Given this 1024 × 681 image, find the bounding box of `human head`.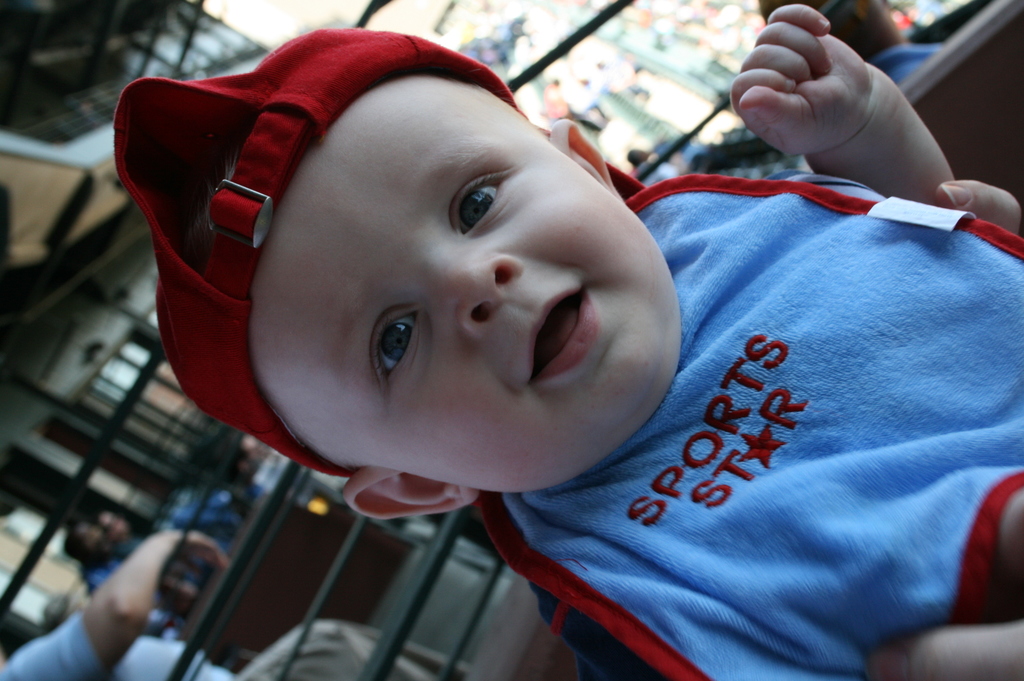
bbox=(759, 0, 911, 54).
